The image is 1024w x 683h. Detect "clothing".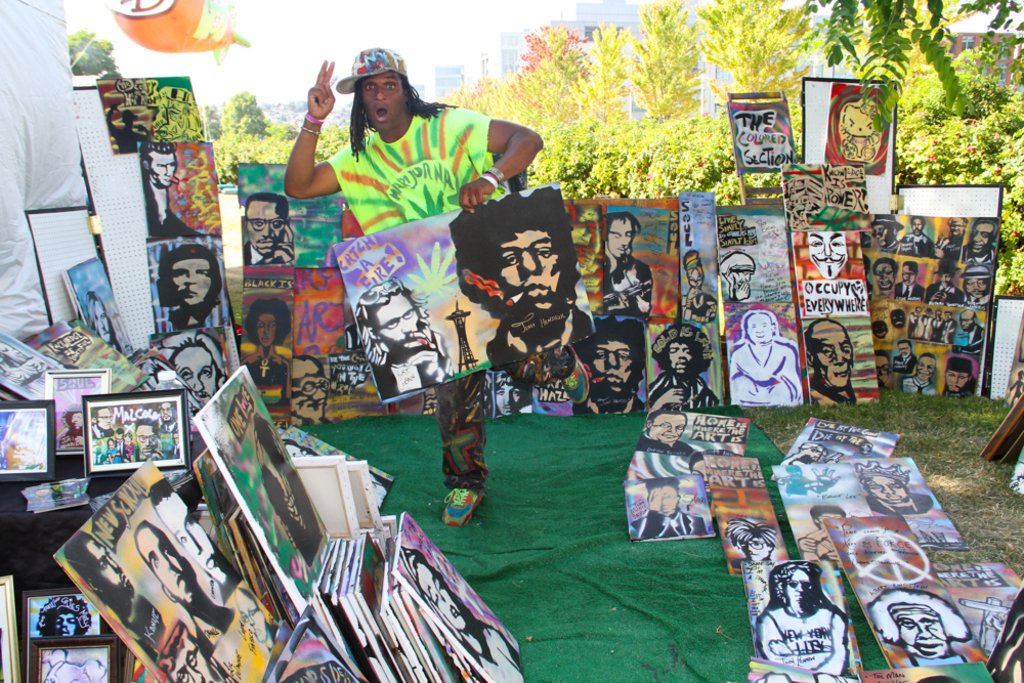
Detection: (172,315,205,333).
